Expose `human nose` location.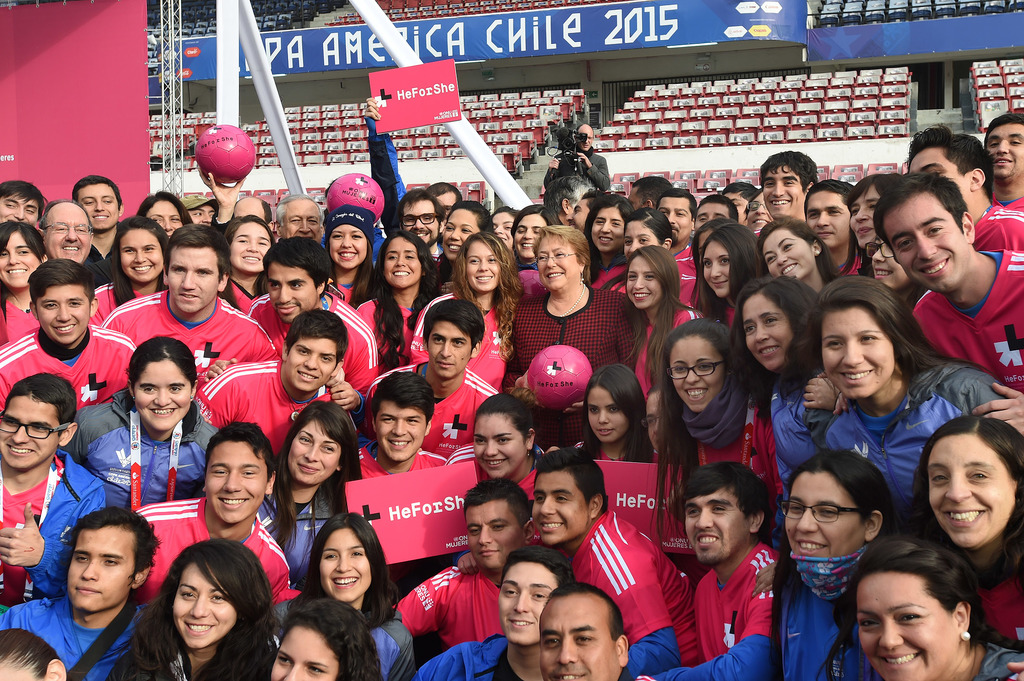
Exposed at x1=556 y1=641 x2=578 y2=658.
